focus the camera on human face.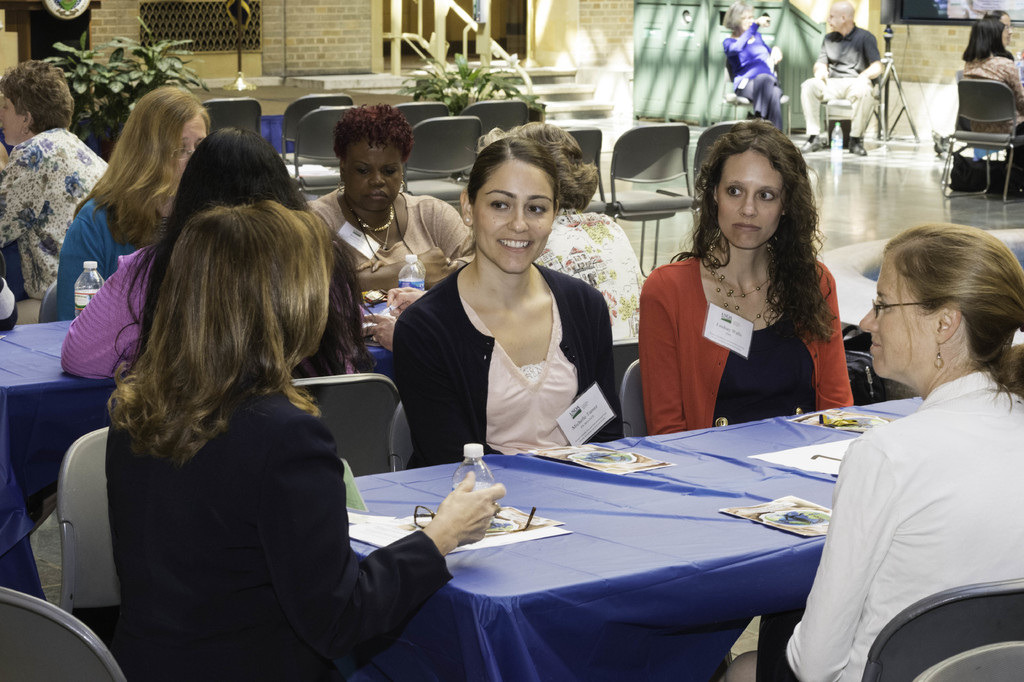
Focus region: region(0, 94, 28, 145).
